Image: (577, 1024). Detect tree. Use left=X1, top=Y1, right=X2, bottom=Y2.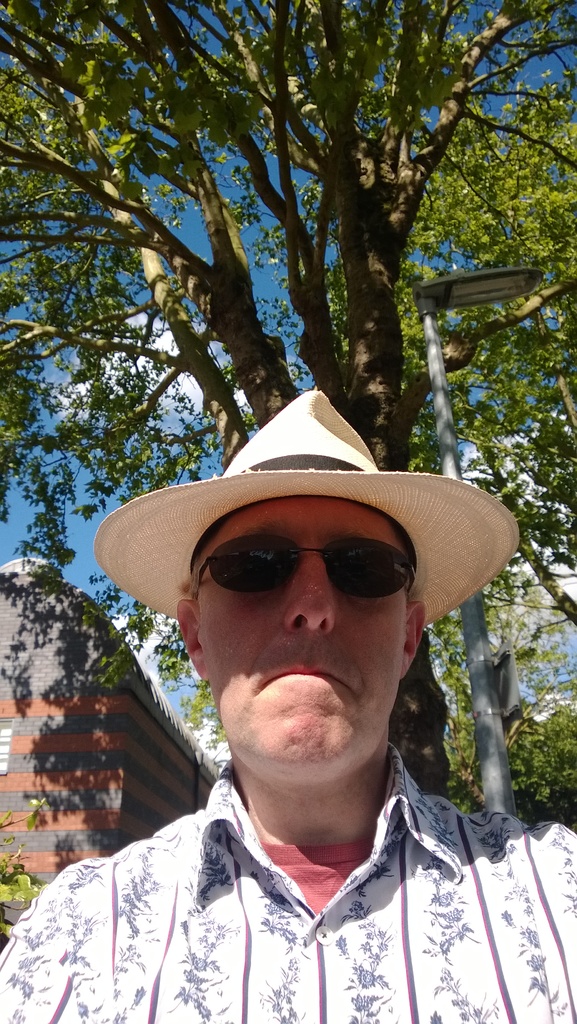
left=380, top=66, right=576, bottom=626.
